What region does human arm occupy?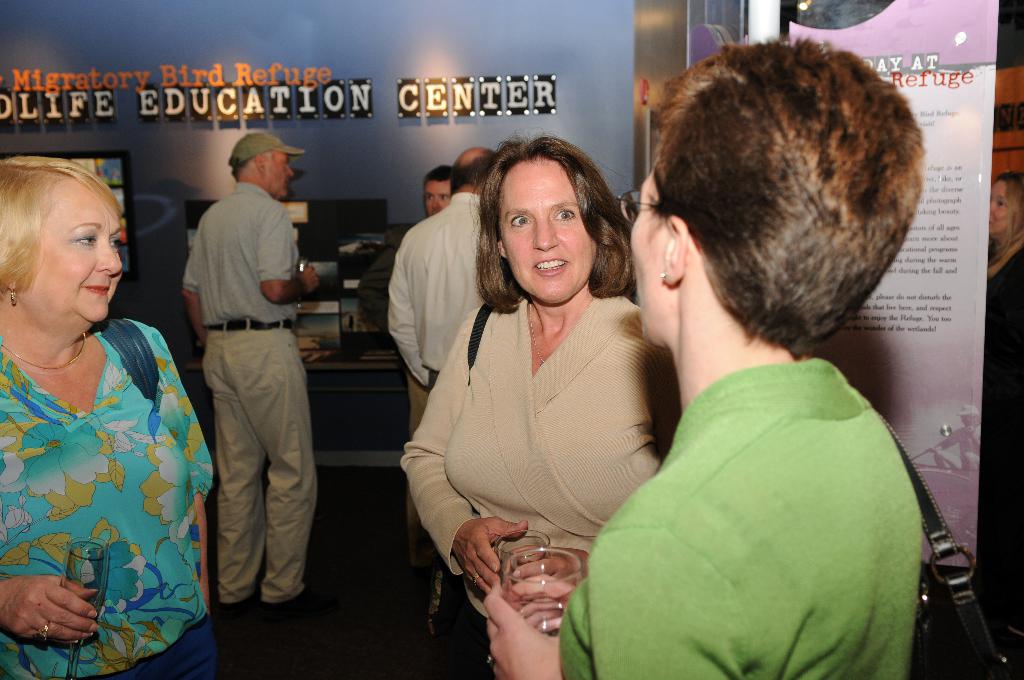
left=397, top=312, right=528, bottom=595.
